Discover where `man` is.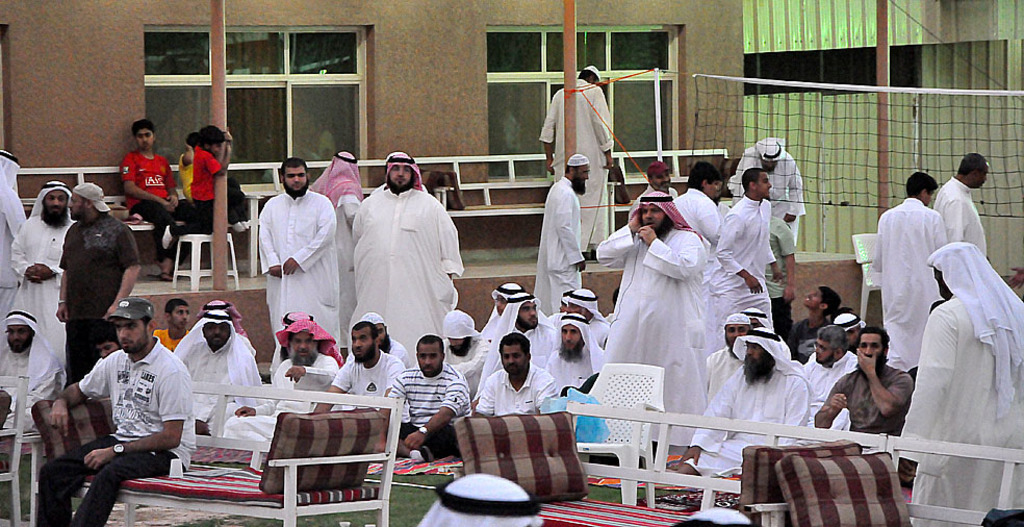
Discovered at (37, 293, 197, 526).
